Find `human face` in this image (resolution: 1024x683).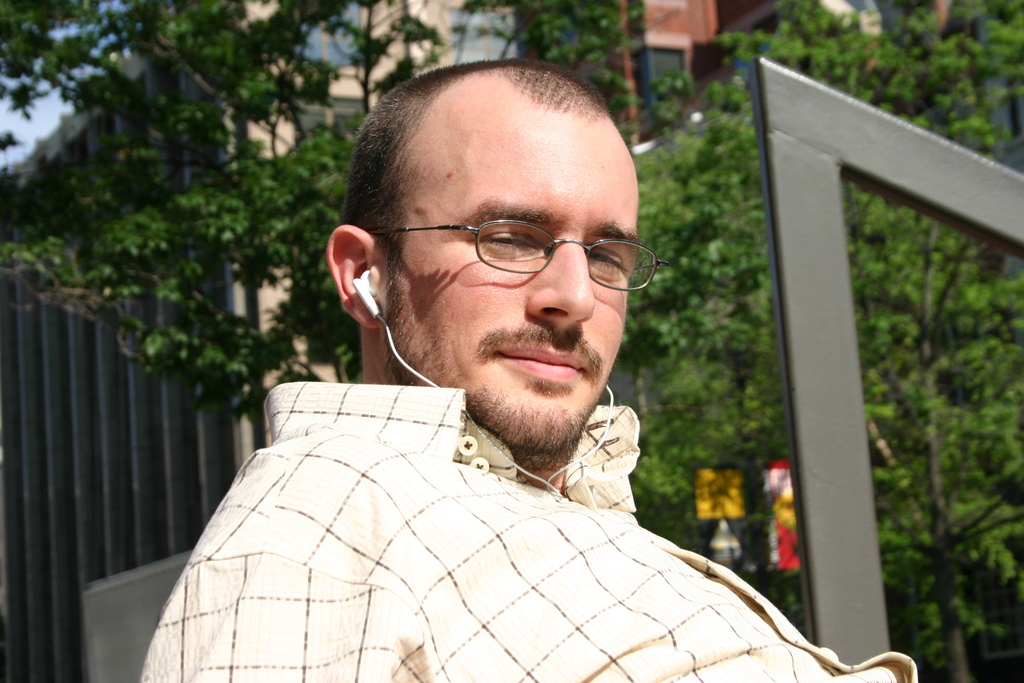
[376,74,639,454].
